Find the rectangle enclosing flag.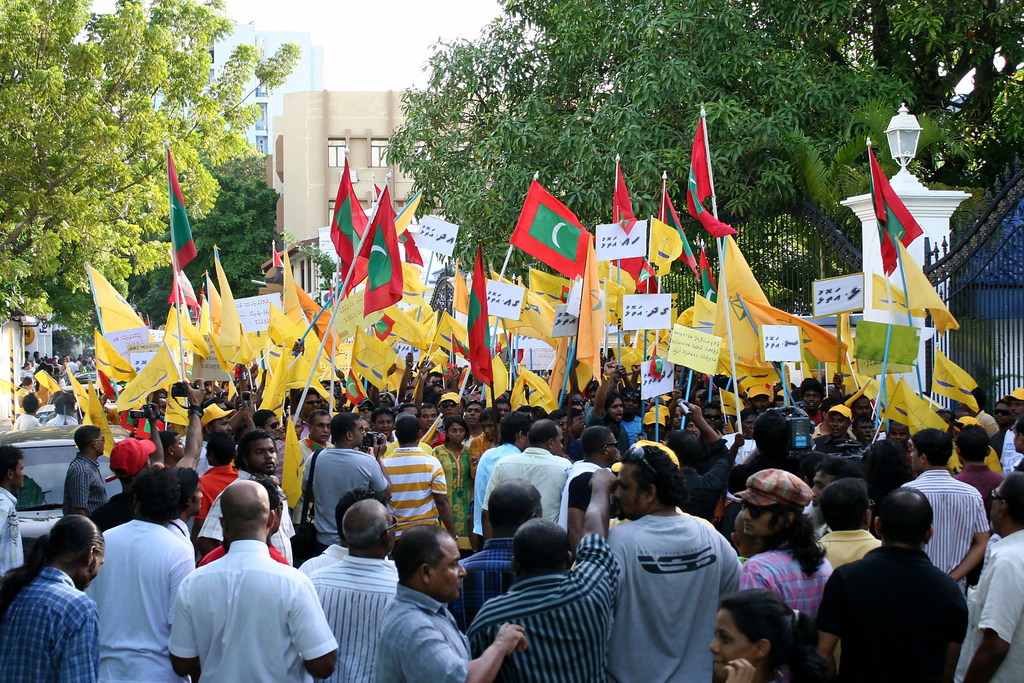
box=[63, 370, 97, 420].
